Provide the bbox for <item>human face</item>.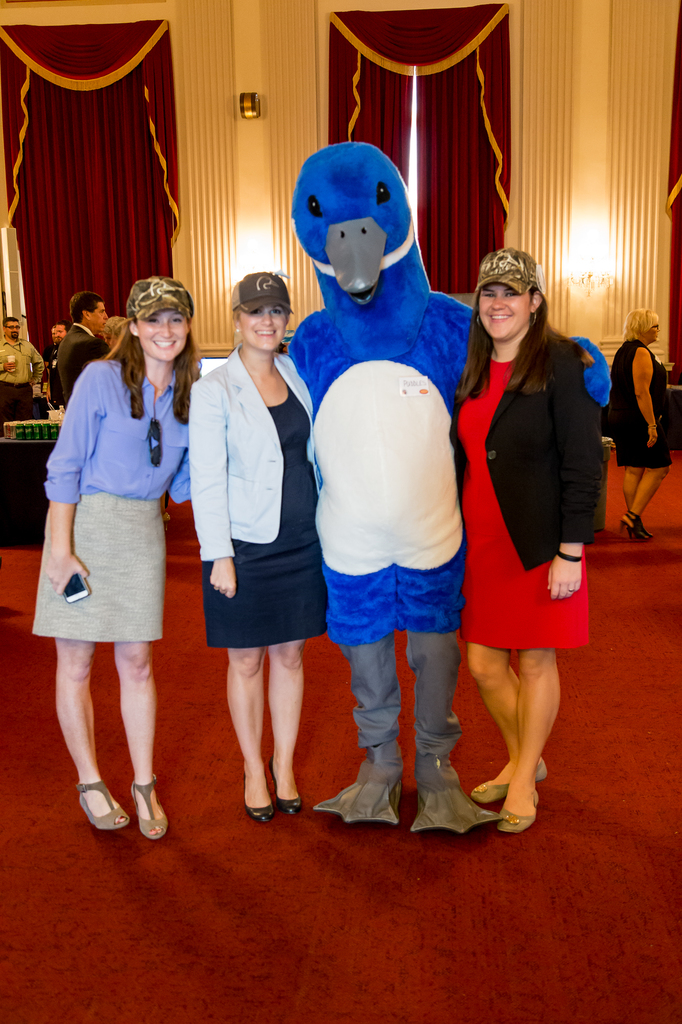
[477,282,526,330].
